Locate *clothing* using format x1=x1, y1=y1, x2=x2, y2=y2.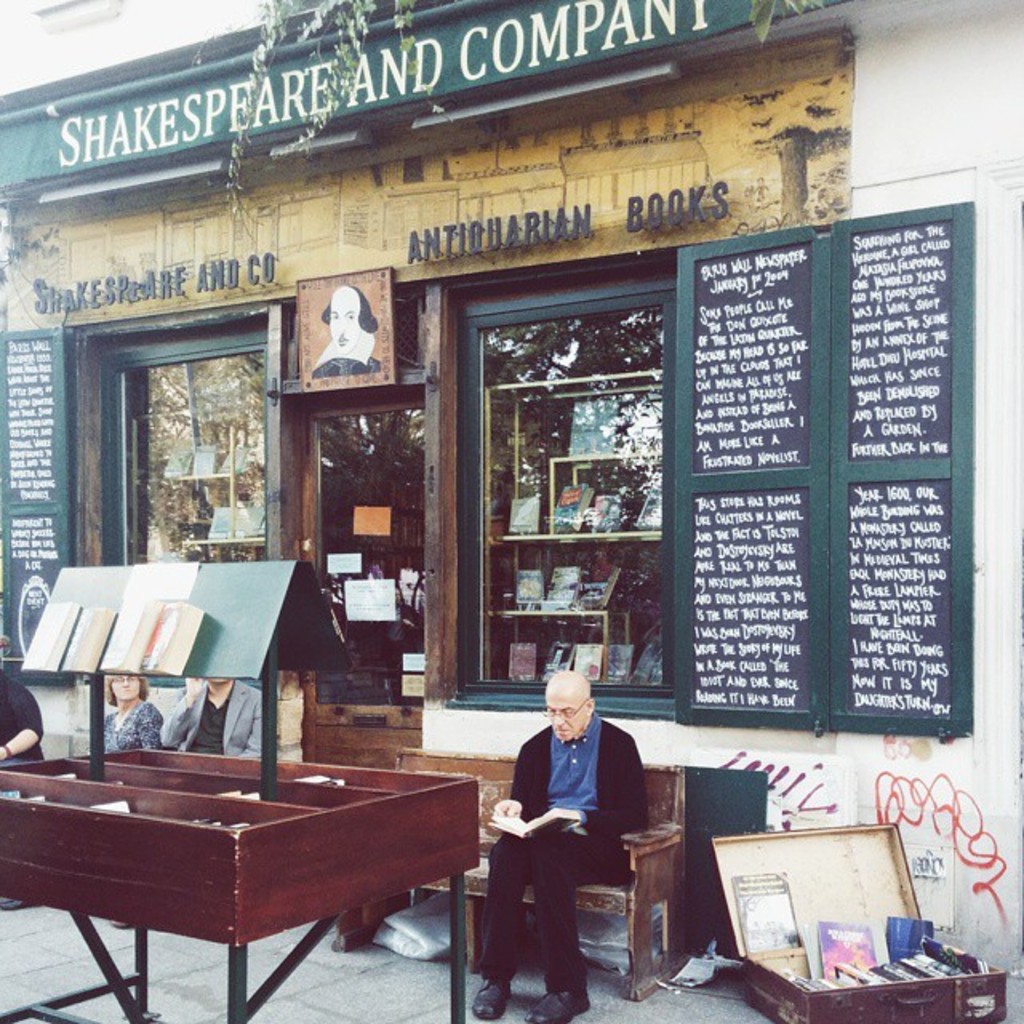
x1=491, y1=666, x2=646, y2=1002.
